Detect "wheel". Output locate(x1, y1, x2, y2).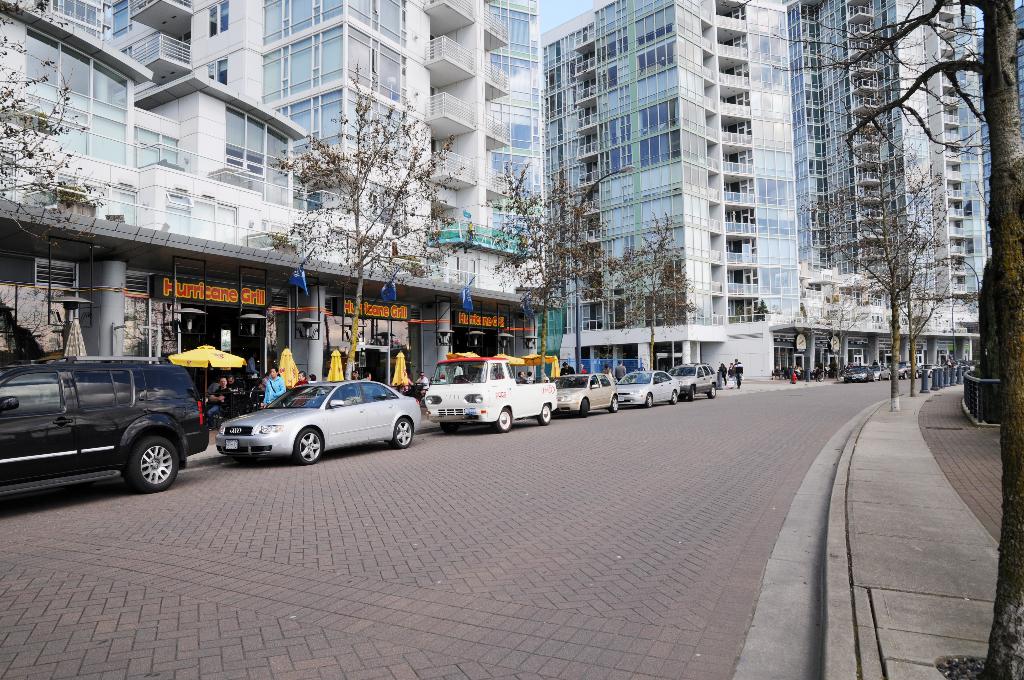
locate(691, 387, 696, 398).
